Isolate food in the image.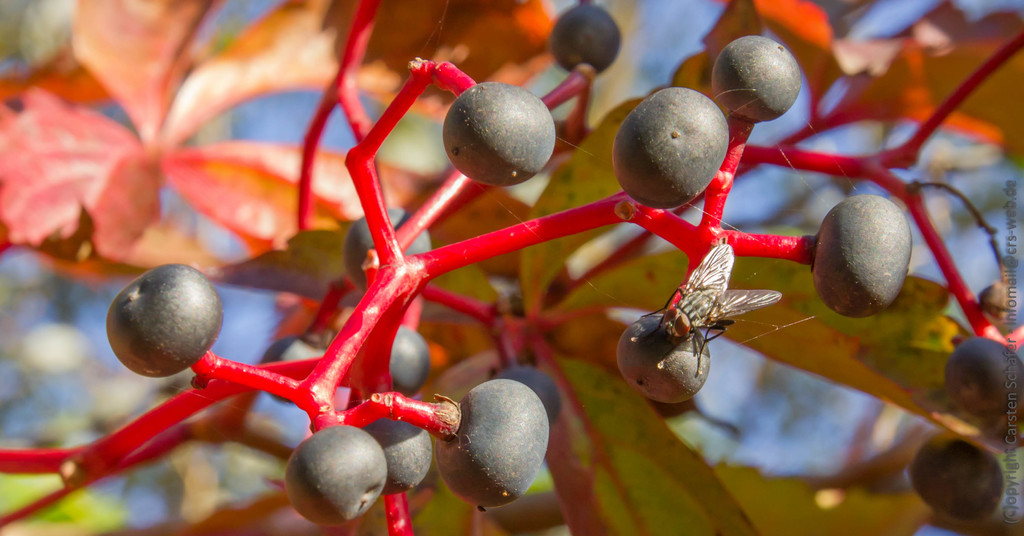
Isolated region: (left=614, top=315, right=711, bottom=405).
